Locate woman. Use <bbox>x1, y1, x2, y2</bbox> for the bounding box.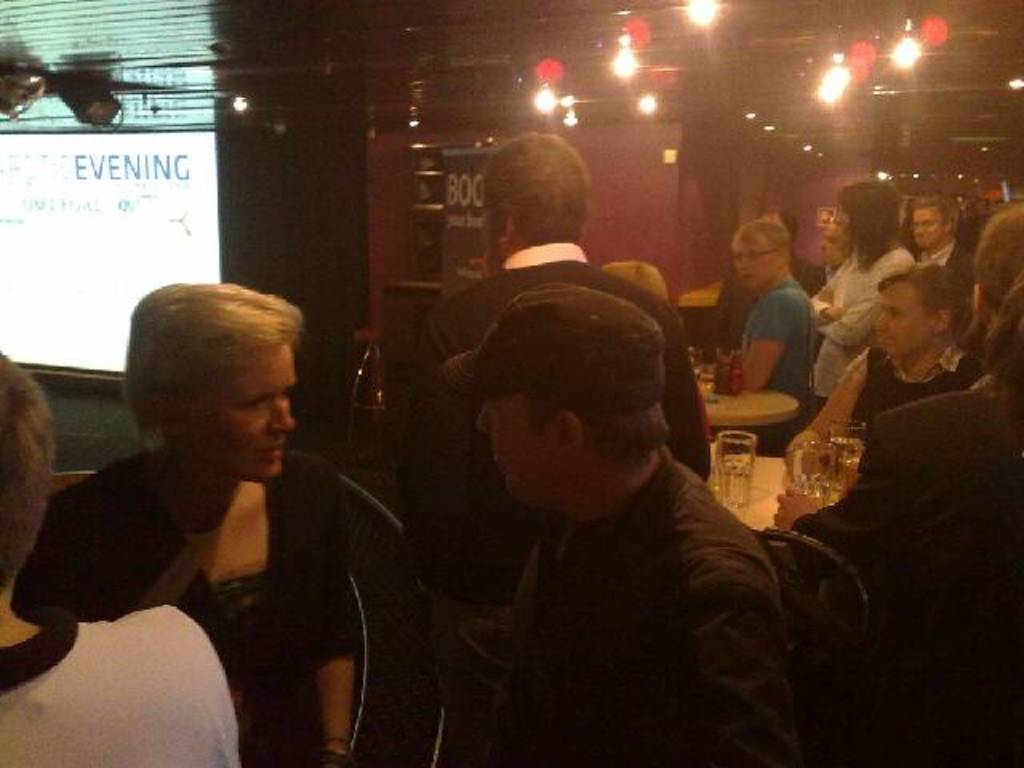
<bbox>22, 261, 373, 754</bbox>.
